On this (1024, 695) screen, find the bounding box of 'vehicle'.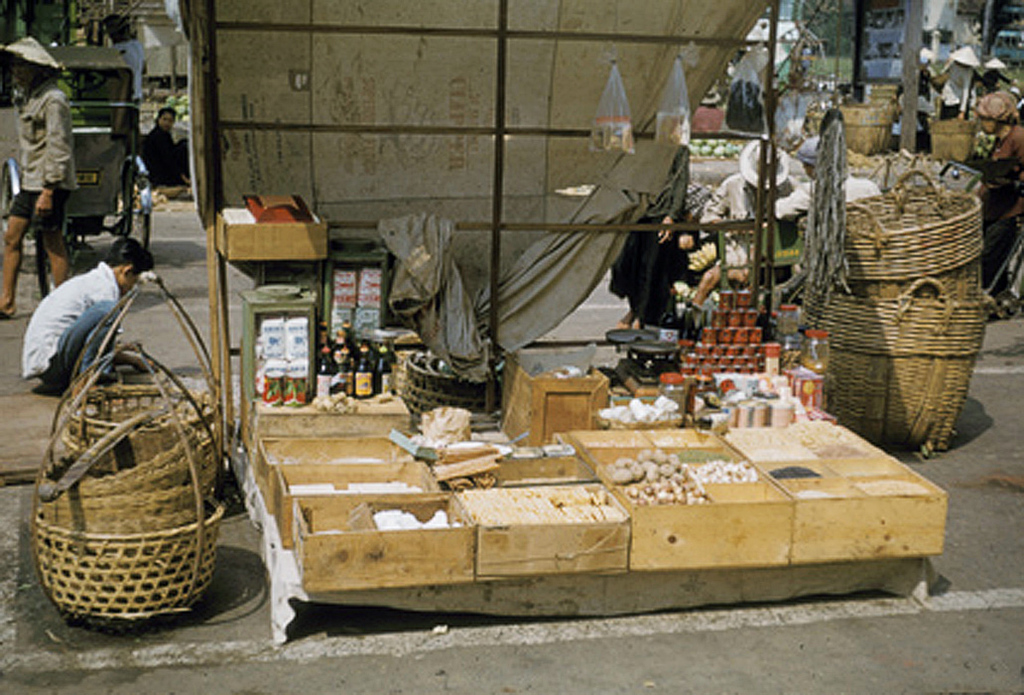
Bounding box: {"left": 0, "top": 41, "right": 164, "bottom": 264}.
